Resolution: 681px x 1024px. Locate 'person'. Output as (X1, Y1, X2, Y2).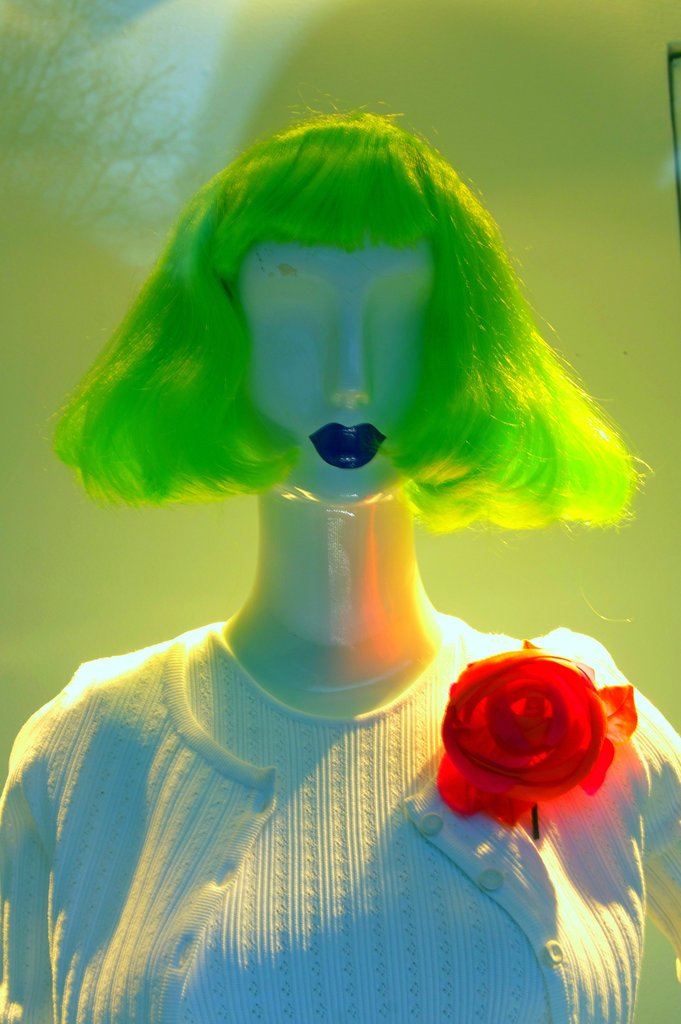
(0, 88, 680, 1023).
